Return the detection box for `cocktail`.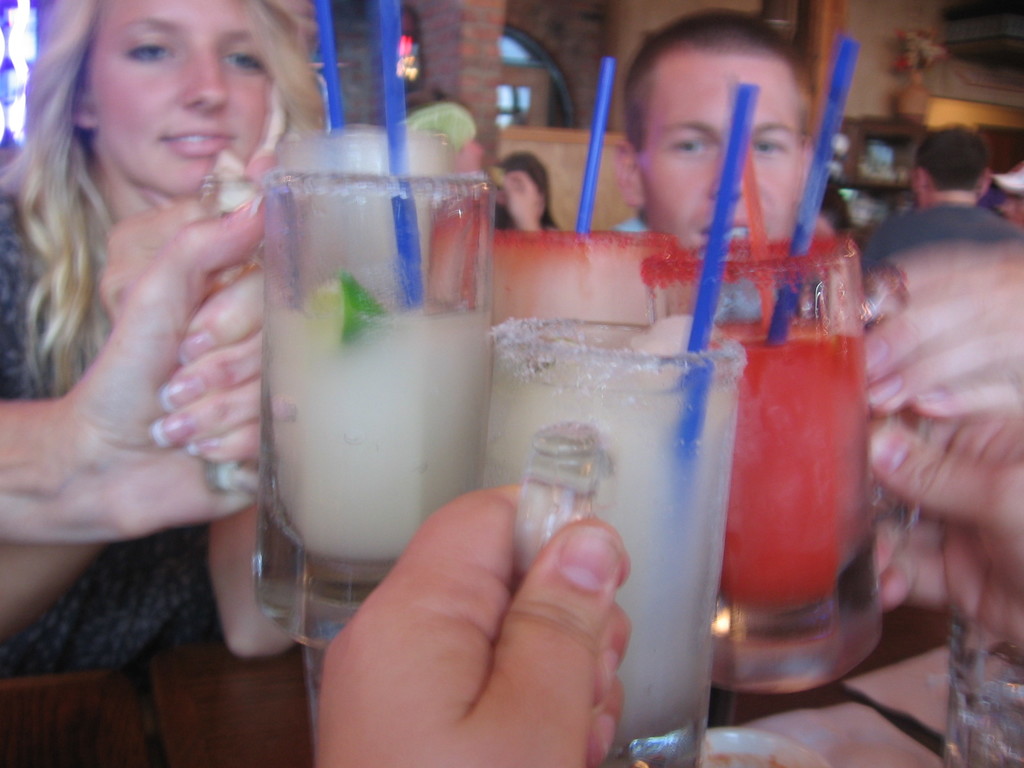
locate(484, 84, 753, 767).
